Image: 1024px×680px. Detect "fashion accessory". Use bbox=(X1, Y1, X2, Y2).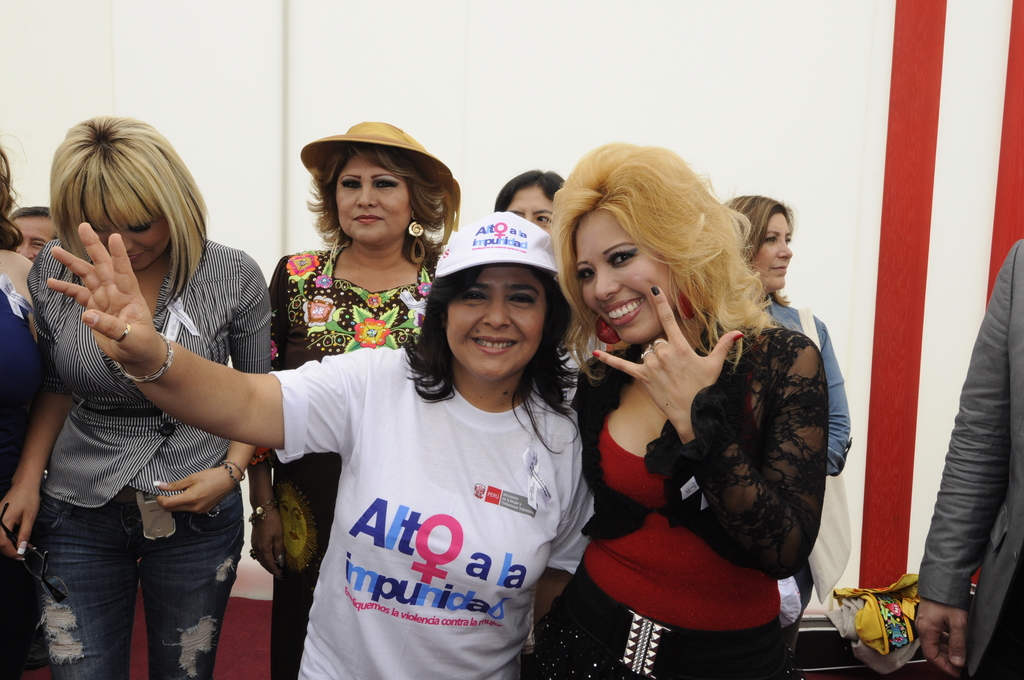
bbox=(248, 495, 275, 525).
